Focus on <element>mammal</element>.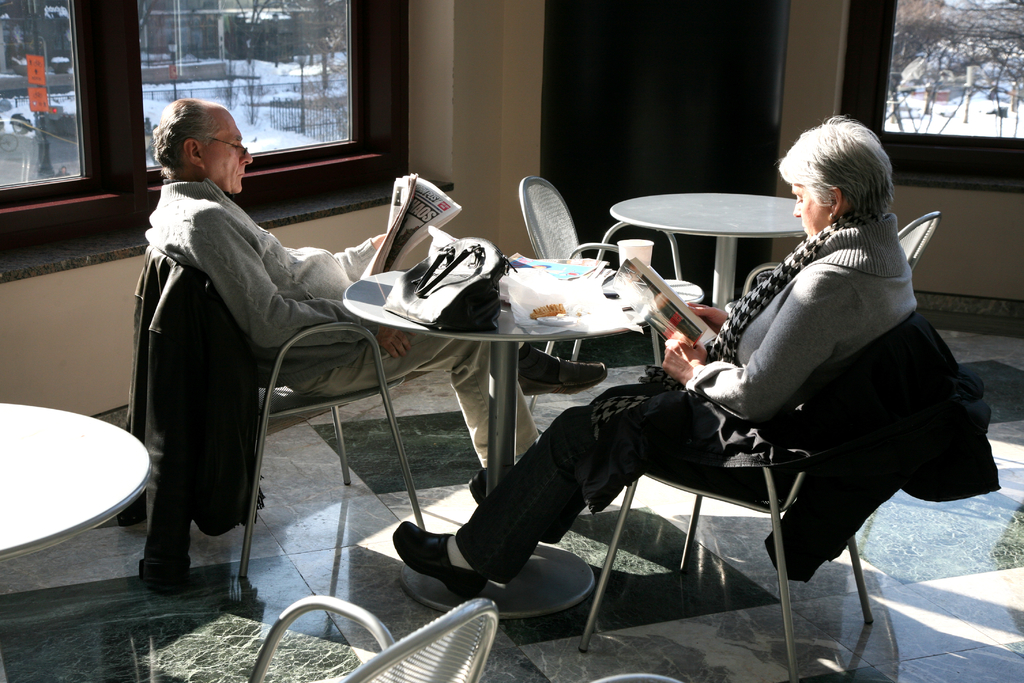
Focused at l=392, t=109, r=923, b=602.
